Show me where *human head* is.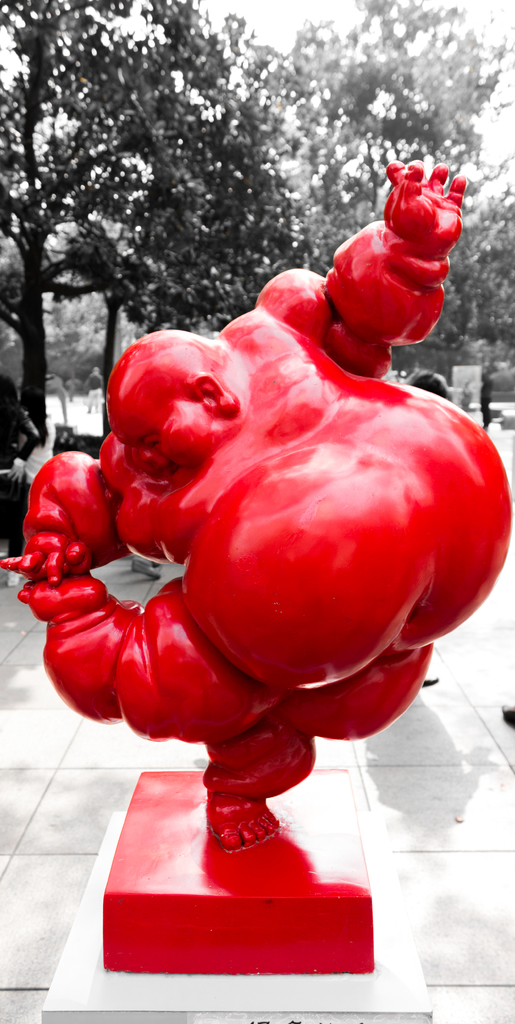
*human head* is at BBox(90, 364, 102, 378).
